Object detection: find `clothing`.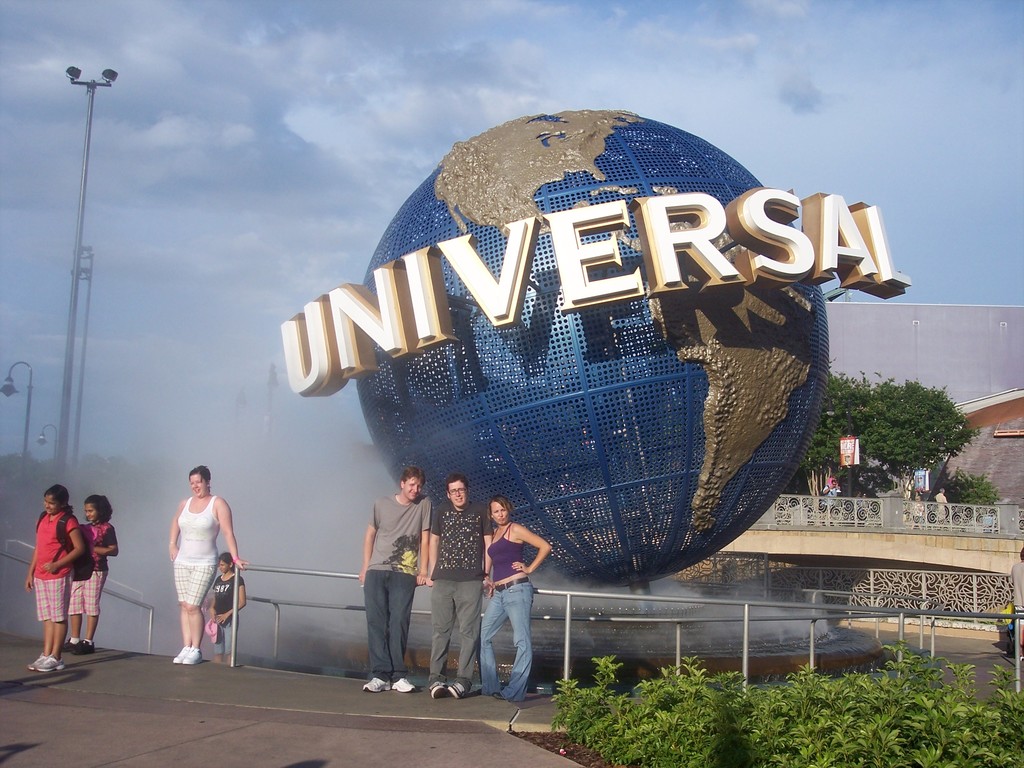
BBox(1016, 556, 1023, 610).
